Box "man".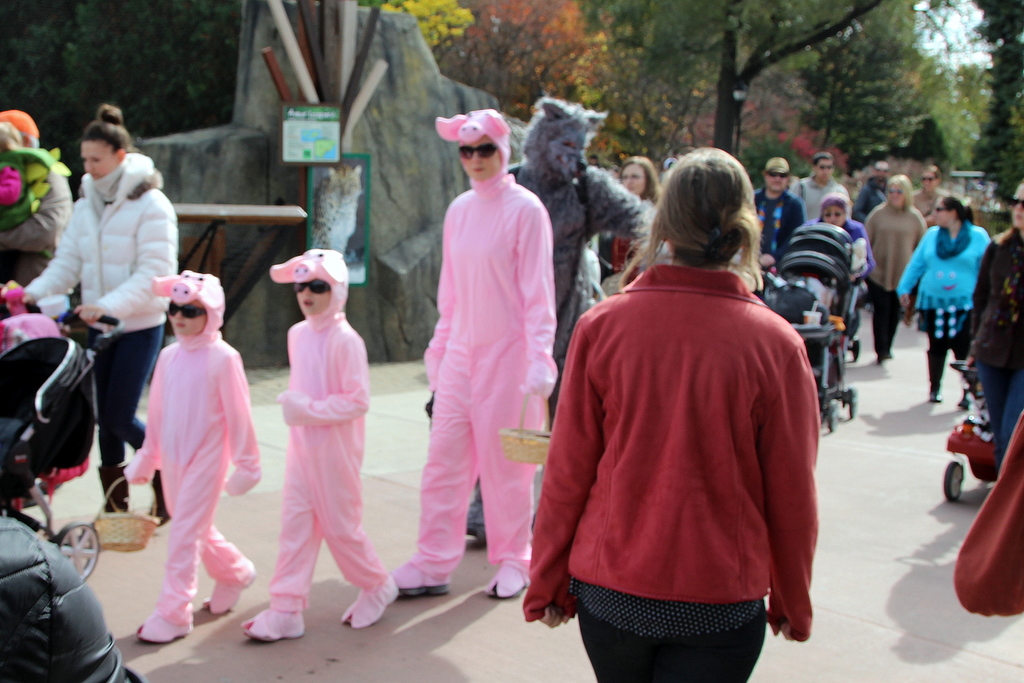
(x1=851, y1=160, x2=891, y2=313).
